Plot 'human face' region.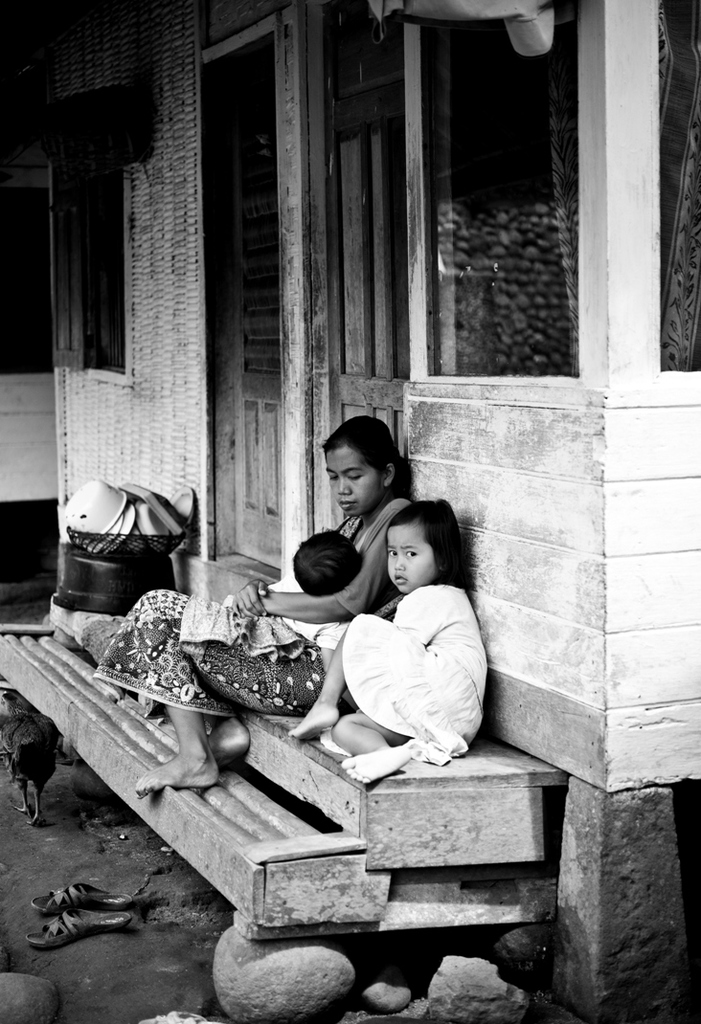
Plotted at [323,439,378,519].
